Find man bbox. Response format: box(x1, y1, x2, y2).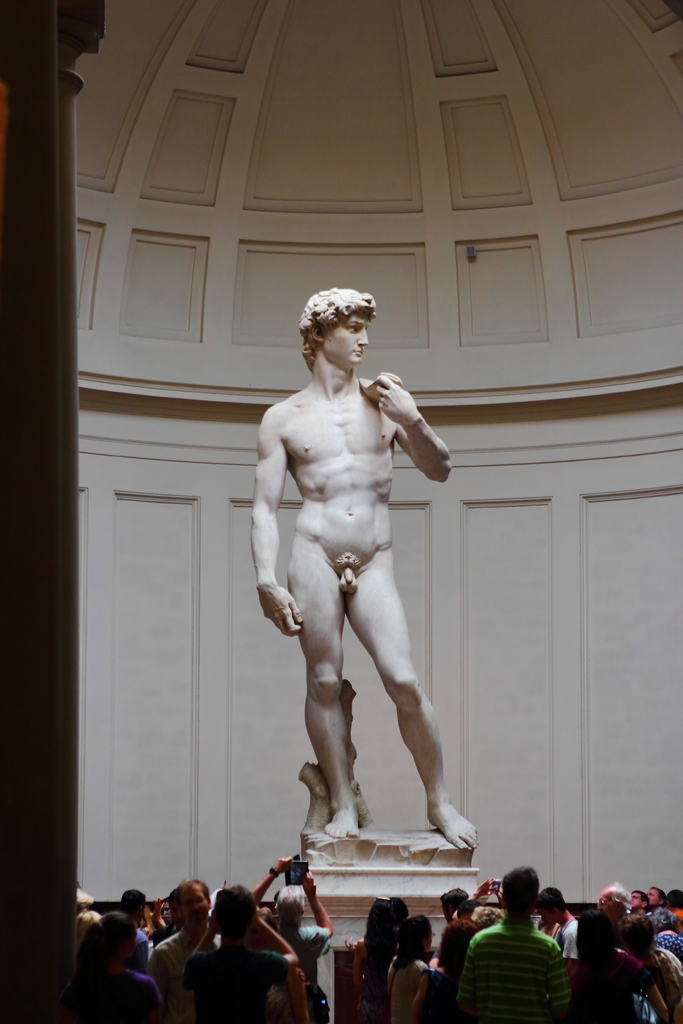
box(108, 886, 155, 1011).
